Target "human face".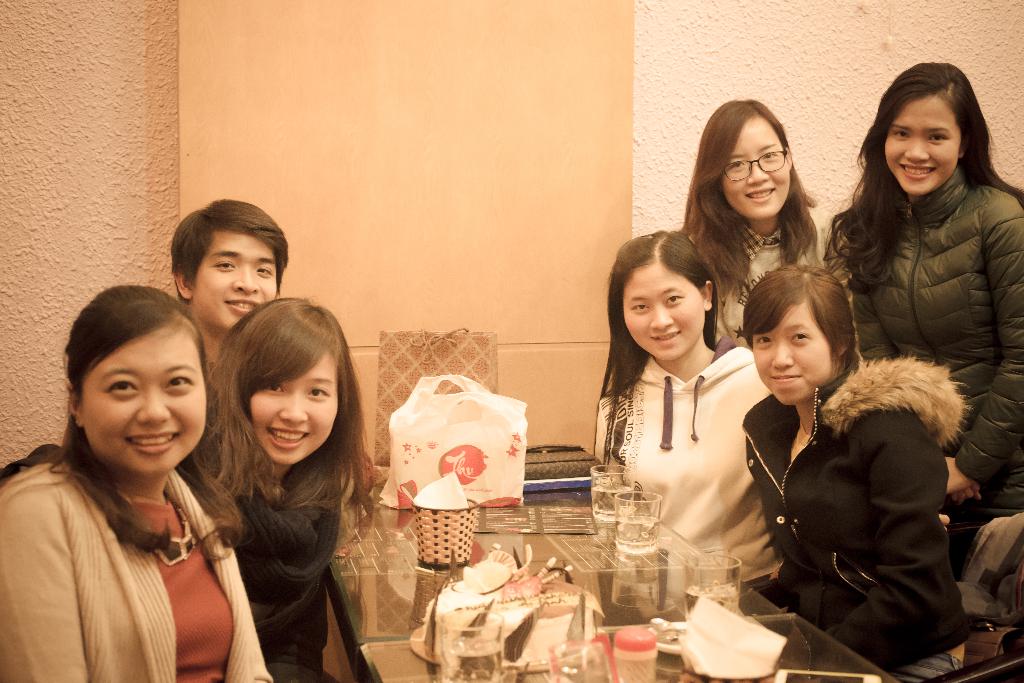
Target region: <bbox>193, 231, 275, 329</bbox>.
